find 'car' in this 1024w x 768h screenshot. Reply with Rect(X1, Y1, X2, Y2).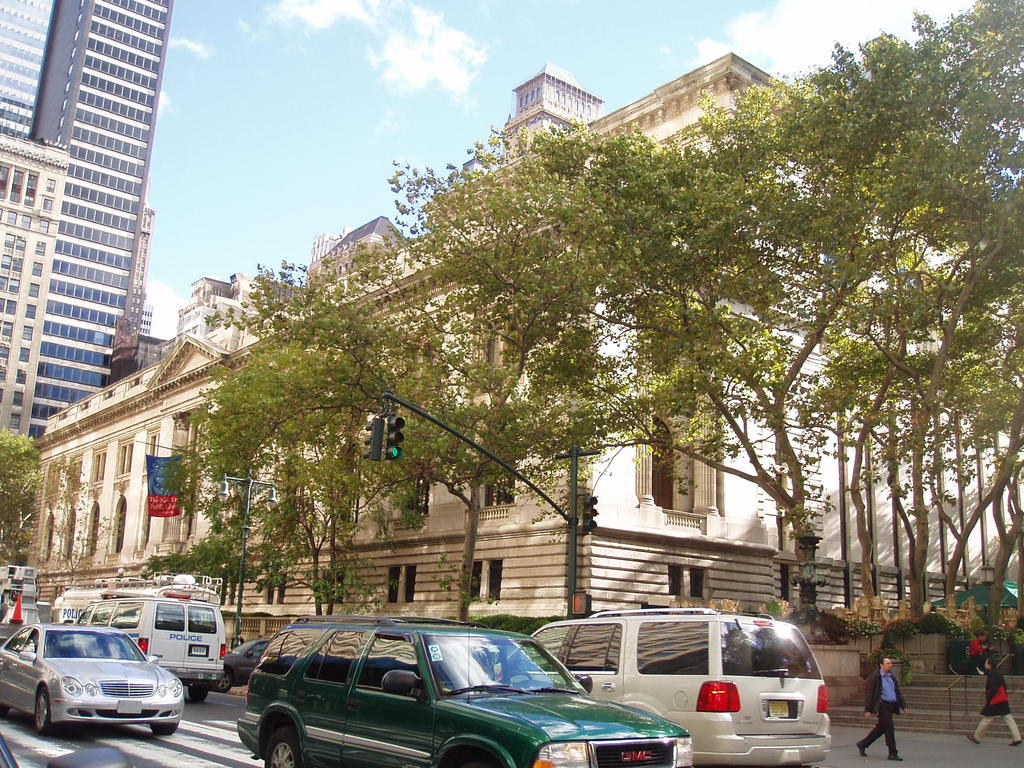
Rect(508, 607, 828, 767).
